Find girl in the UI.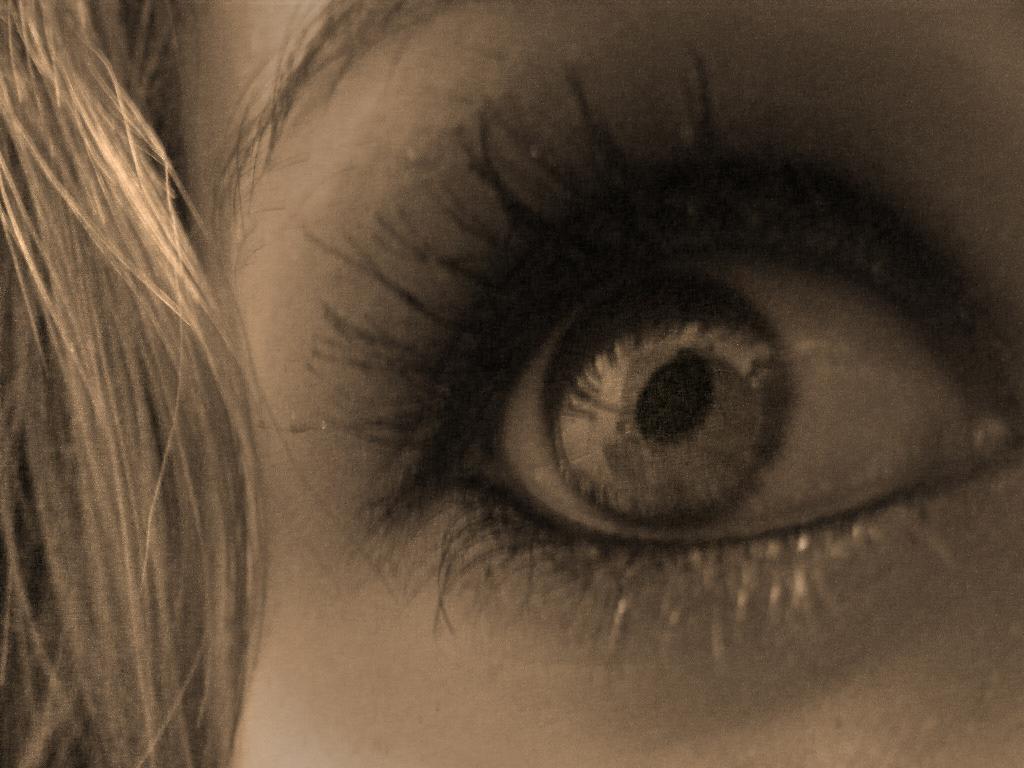
UI element at x1=3 y1=0 x2=1023 y2=761.
